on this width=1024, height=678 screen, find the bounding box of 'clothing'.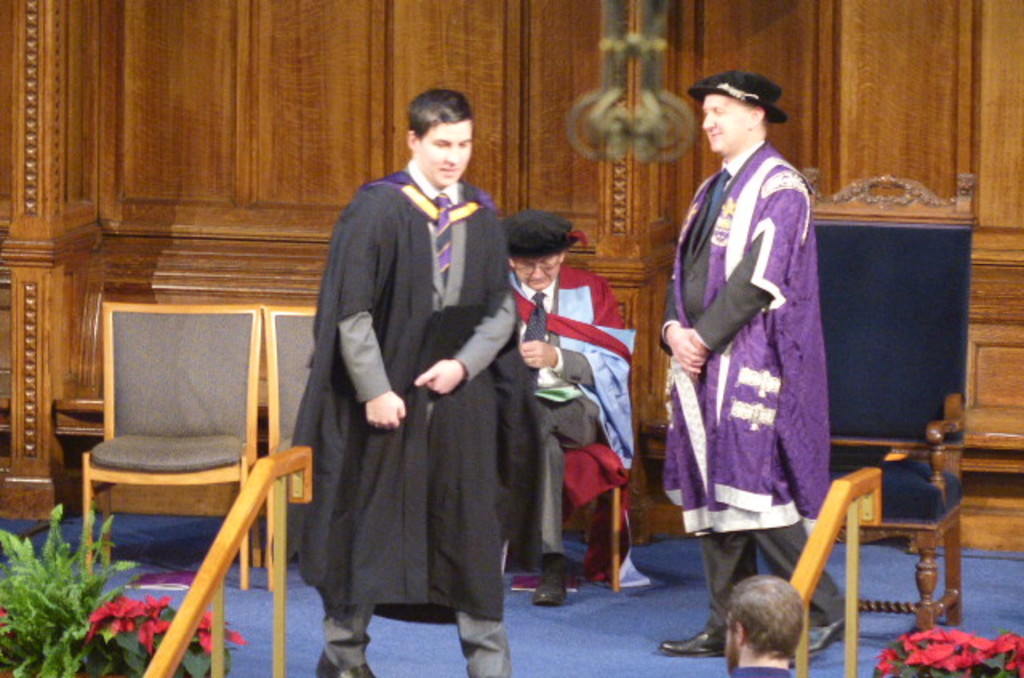
Bounding box: <bbox>286, 162, 522, 676</bbox>.
